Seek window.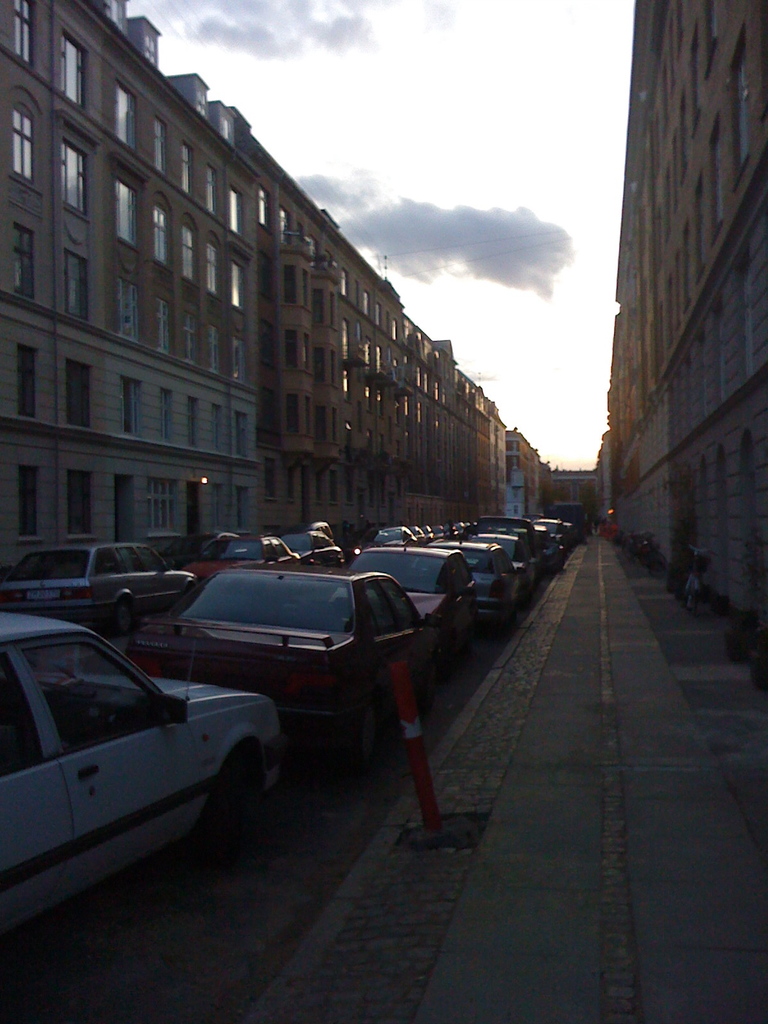
[left=180, top=224, right=196, bottom=282].
